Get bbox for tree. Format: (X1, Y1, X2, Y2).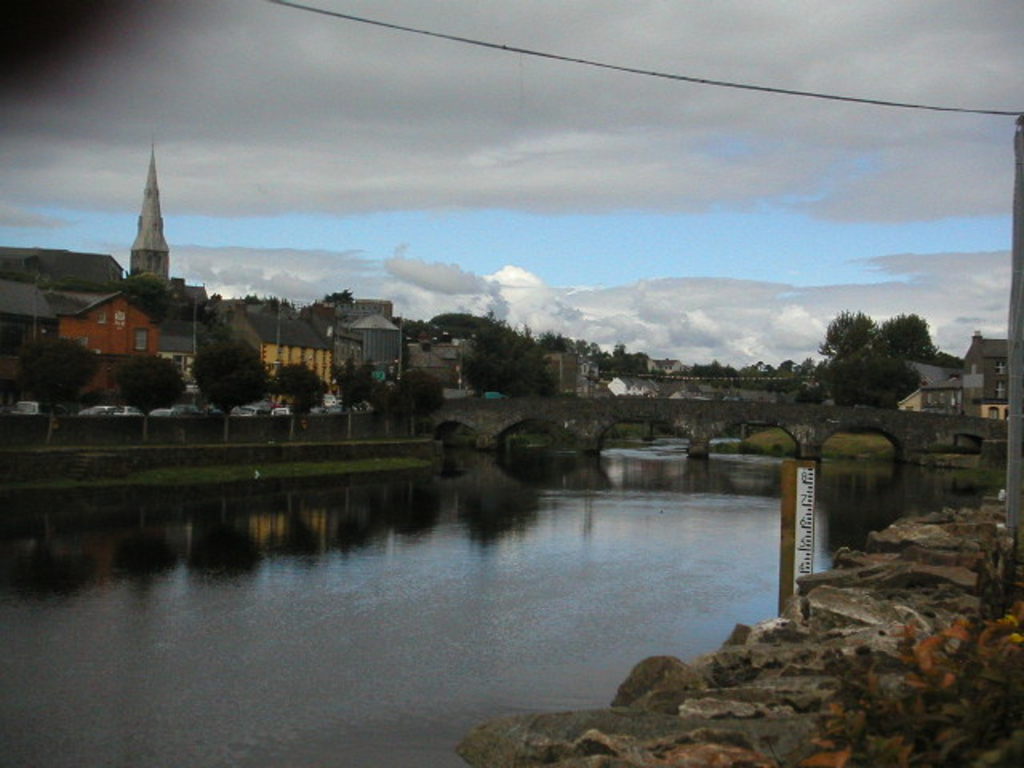
(330, 362, 382, 438).
